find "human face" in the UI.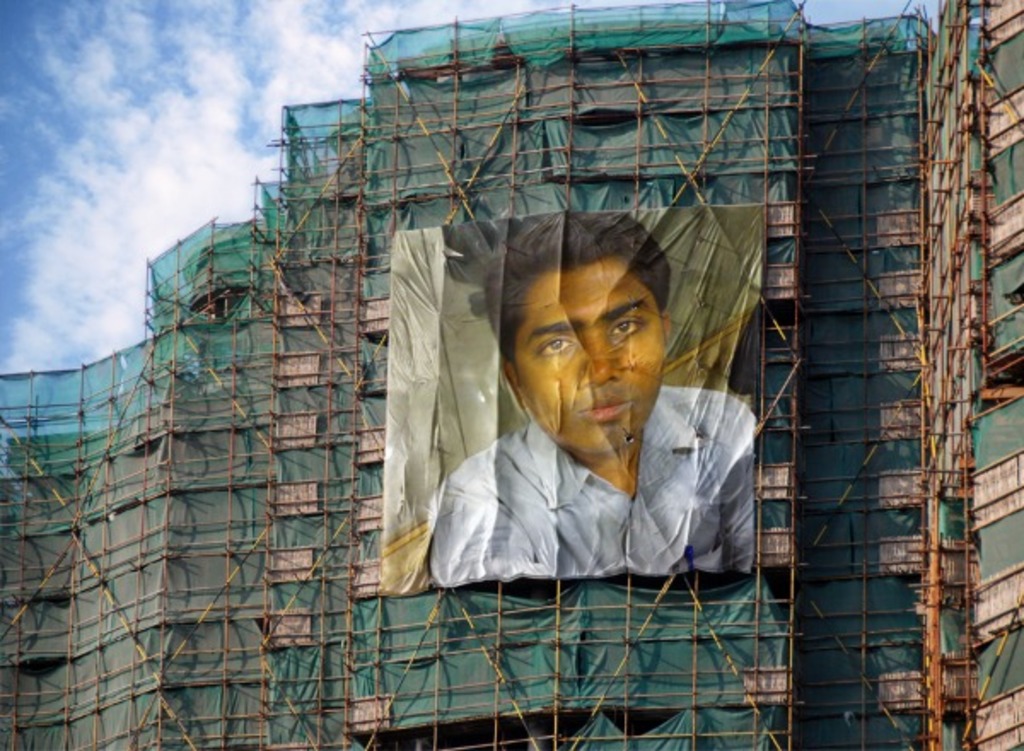
UI element at [left=514, top=263, right=666, bottom=449].
